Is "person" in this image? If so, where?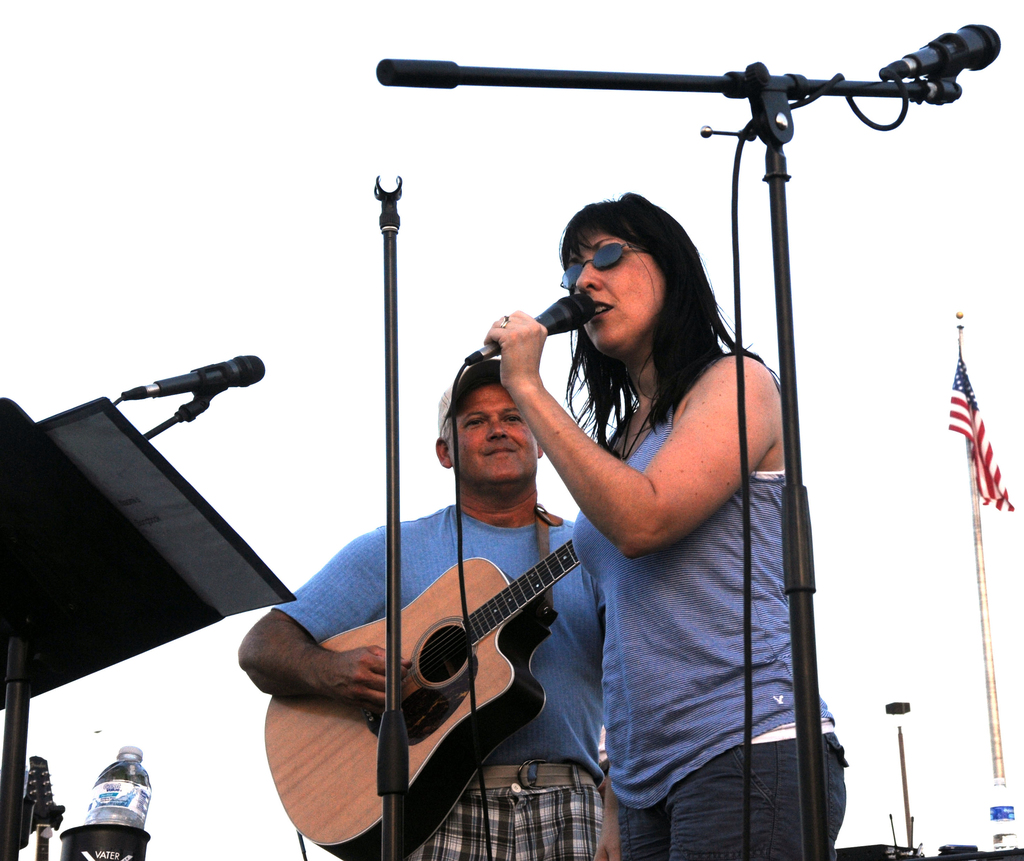
Yes, at detection(480, 190, 847, 860).
